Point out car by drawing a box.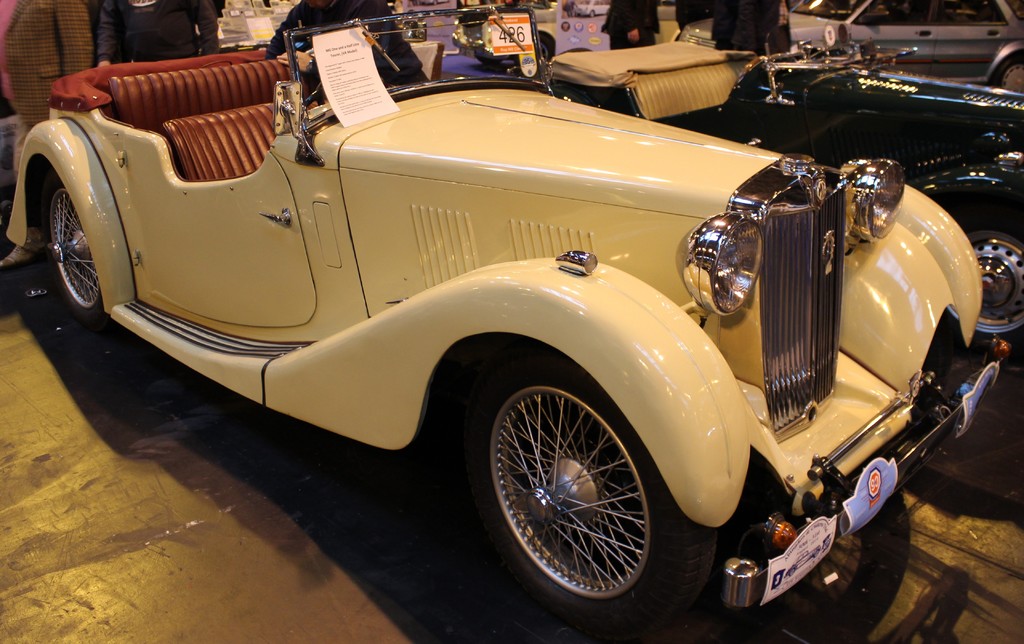
bbox=[5, 6, 1011, 643].
